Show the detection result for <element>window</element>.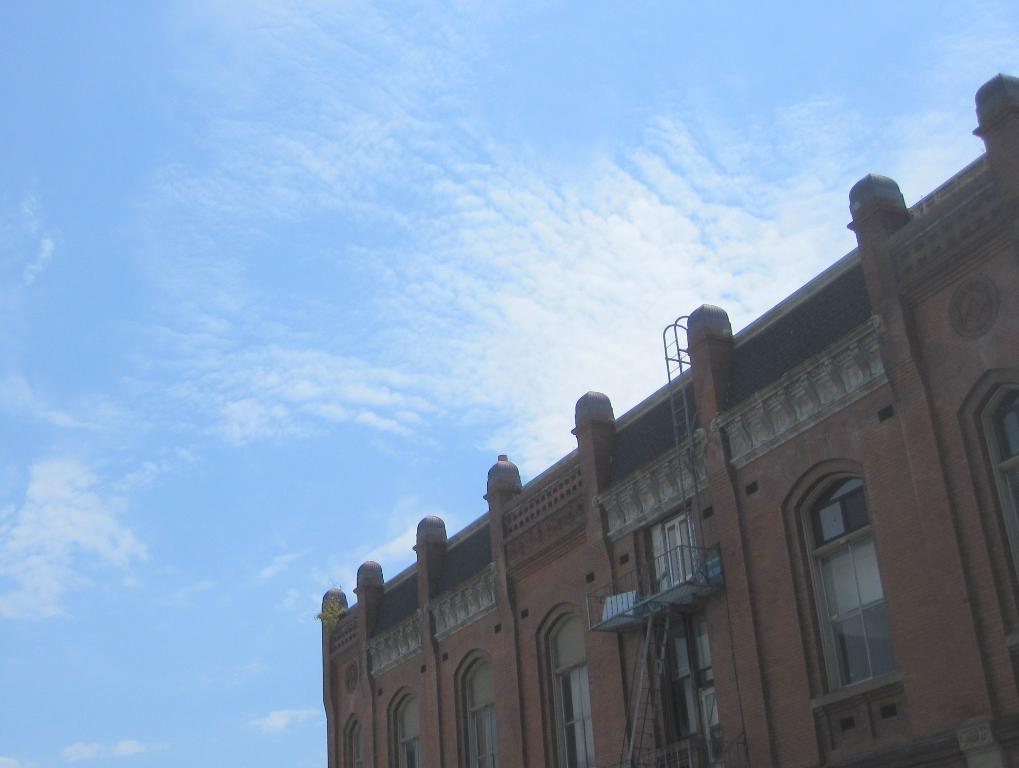
[left=393, top=696, right=426, bottom=767].
